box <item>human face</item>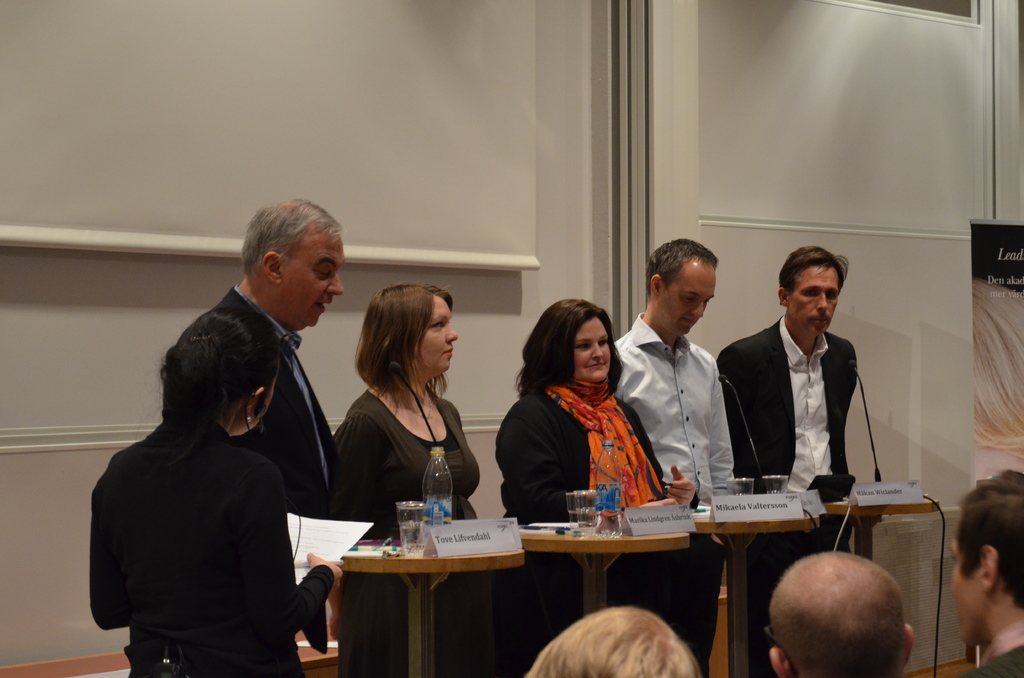
box=[236, 371, 278, 433]
